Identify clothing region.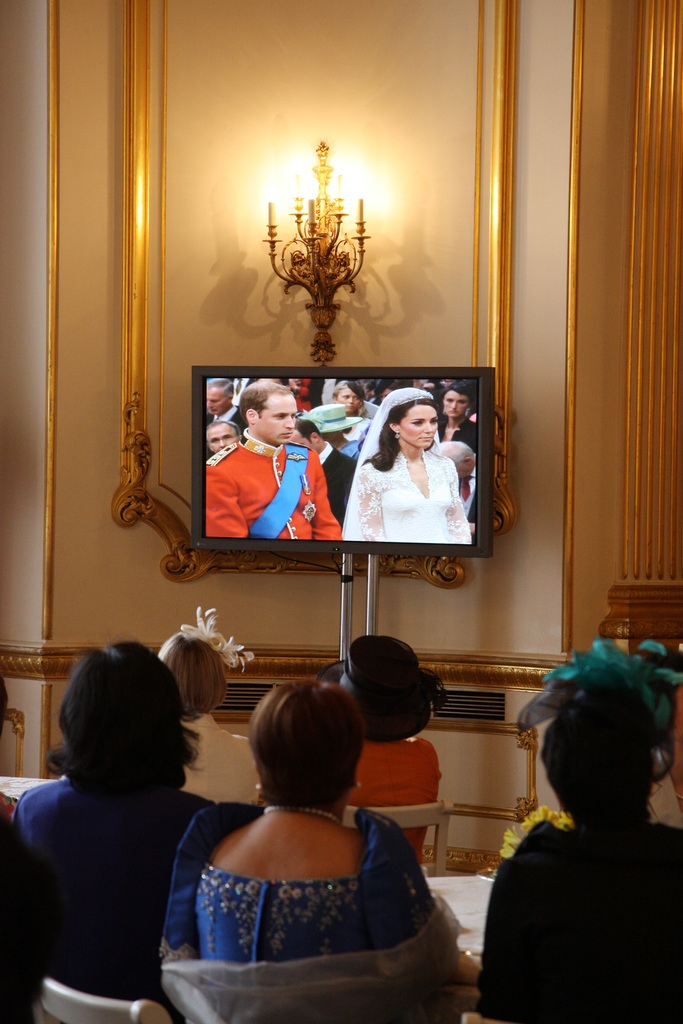
Region: BBox(208, 430, 347, 540).
